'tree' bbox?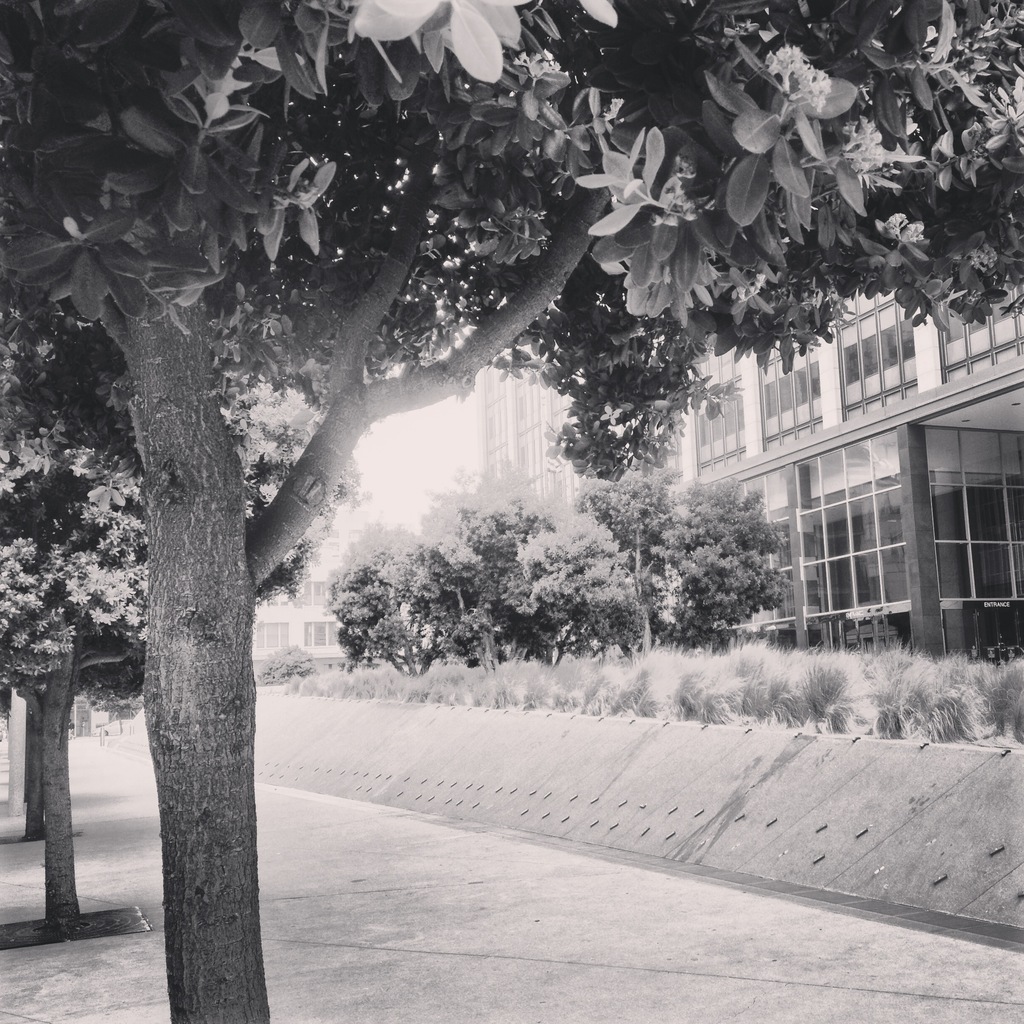
box(240, 641, 317, 692)
